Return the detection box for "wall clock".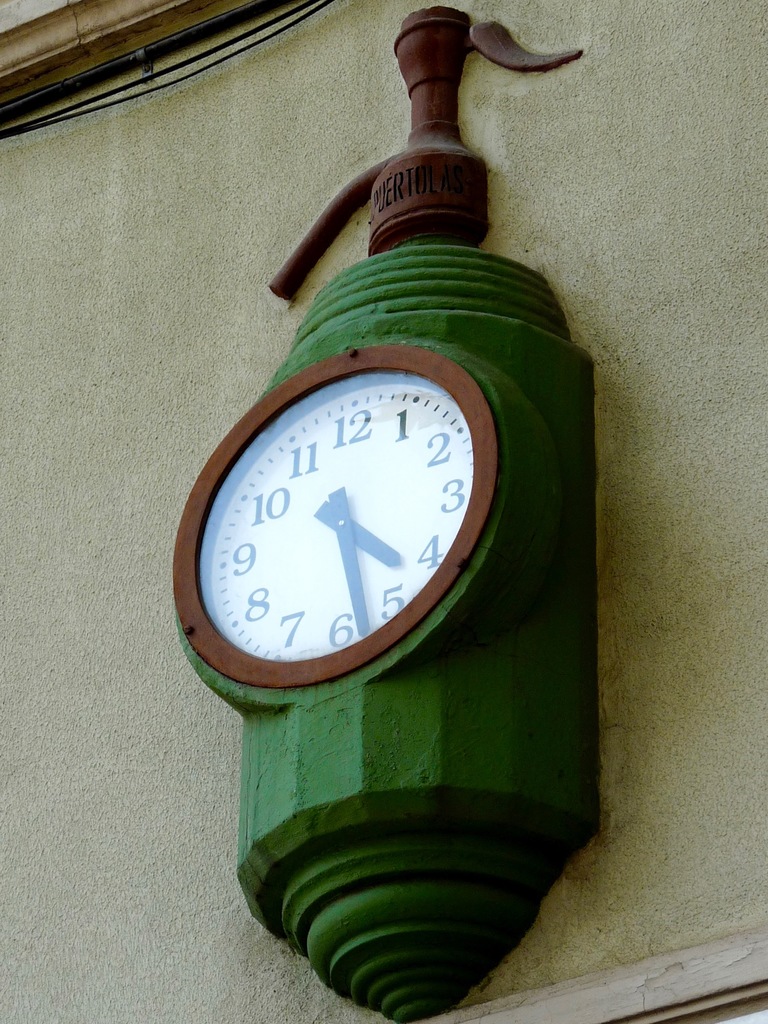
bbox=(167, 337, 498, 688).
